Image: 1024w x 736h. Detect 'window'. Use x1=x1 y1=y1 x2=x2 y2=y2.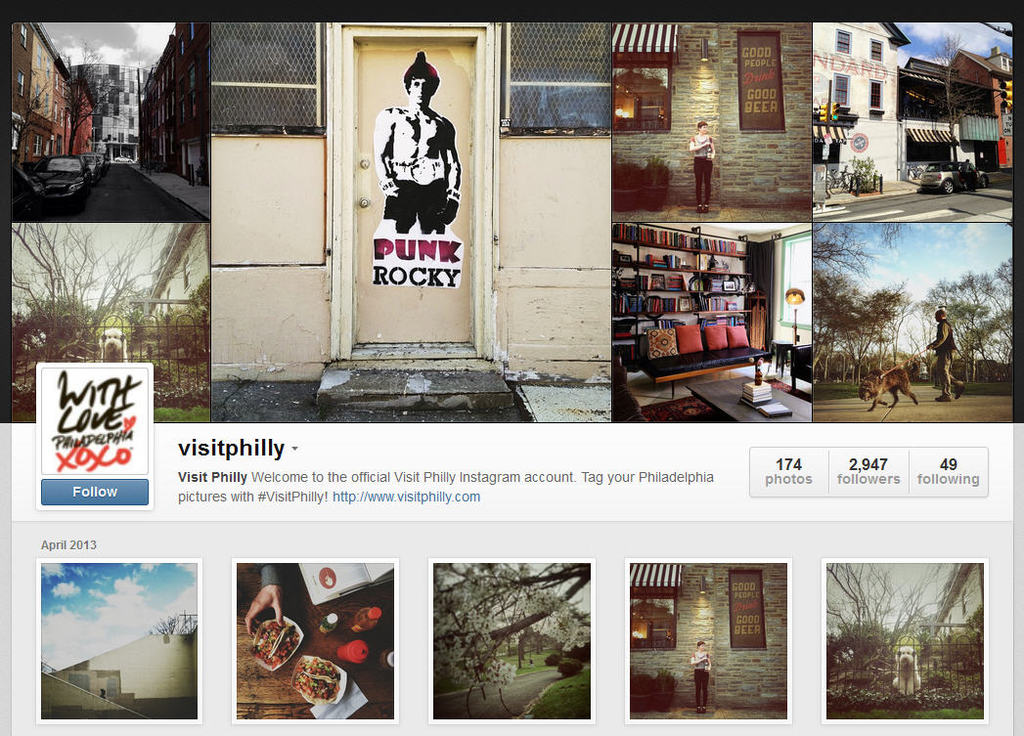
x1=18 y1=22 x2=29 y2=47.
